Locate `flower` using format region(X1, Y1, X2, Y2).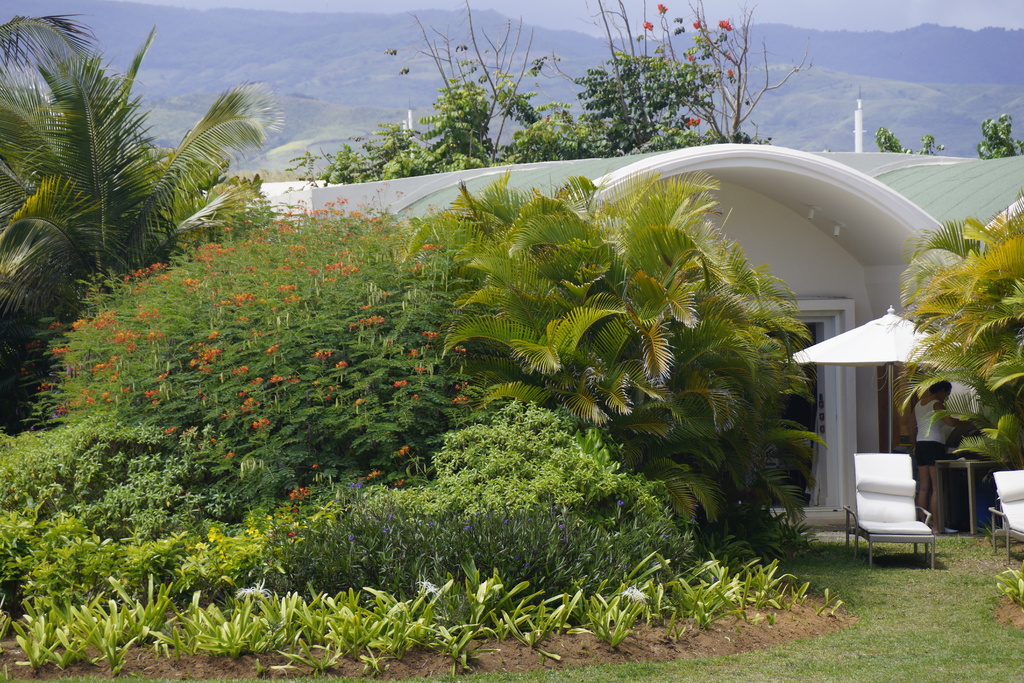
region(324, 263, 343, 273).
